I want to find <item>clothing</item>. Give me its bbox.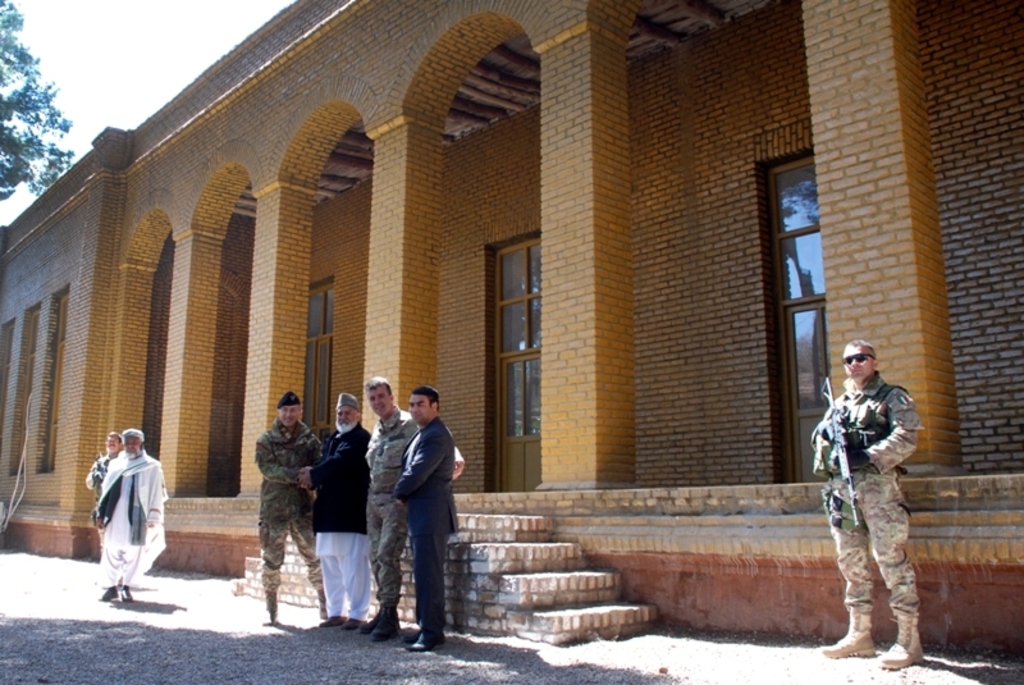
box(255, 424, 326, 602).
